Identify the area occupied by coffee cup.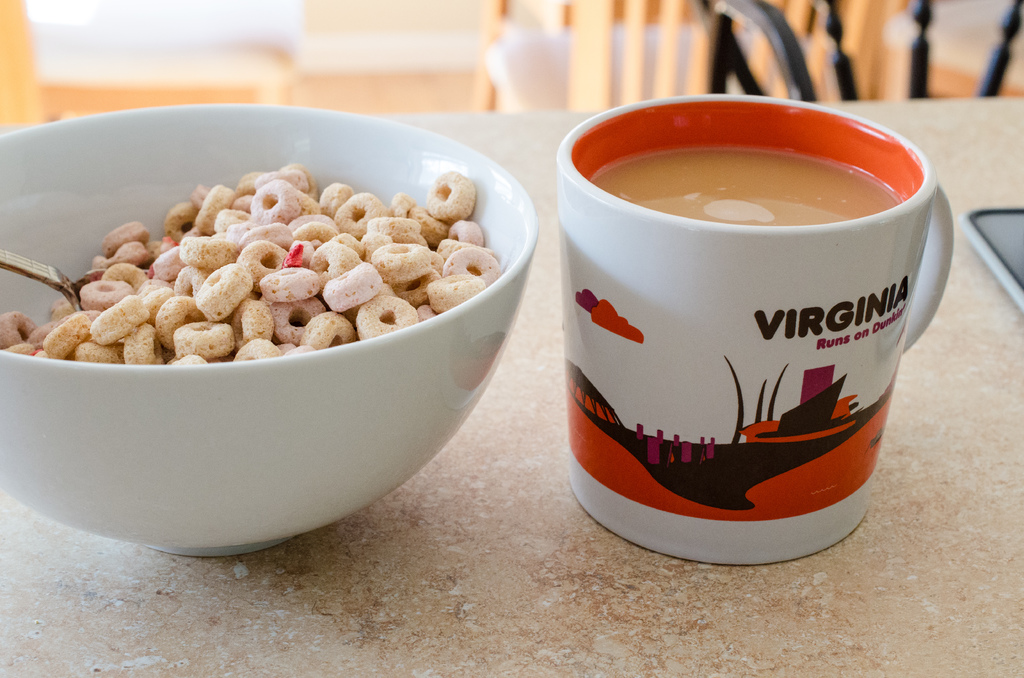
Area: bbox=(555, 92, 955, 564).
